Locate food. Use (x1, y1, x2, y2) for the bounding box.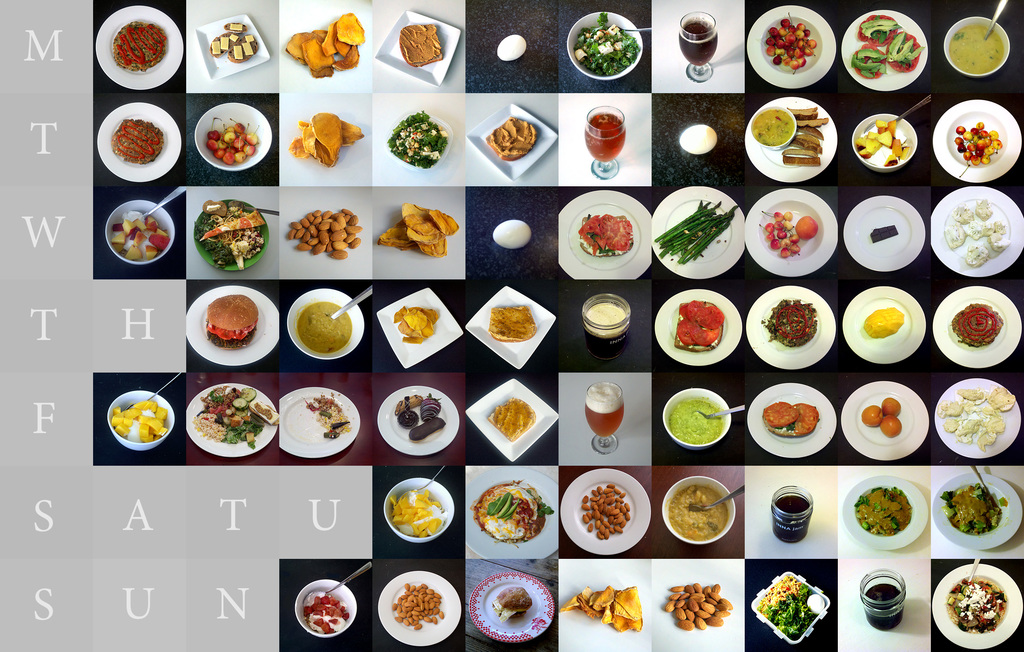
(392, 390, 447, 441).
